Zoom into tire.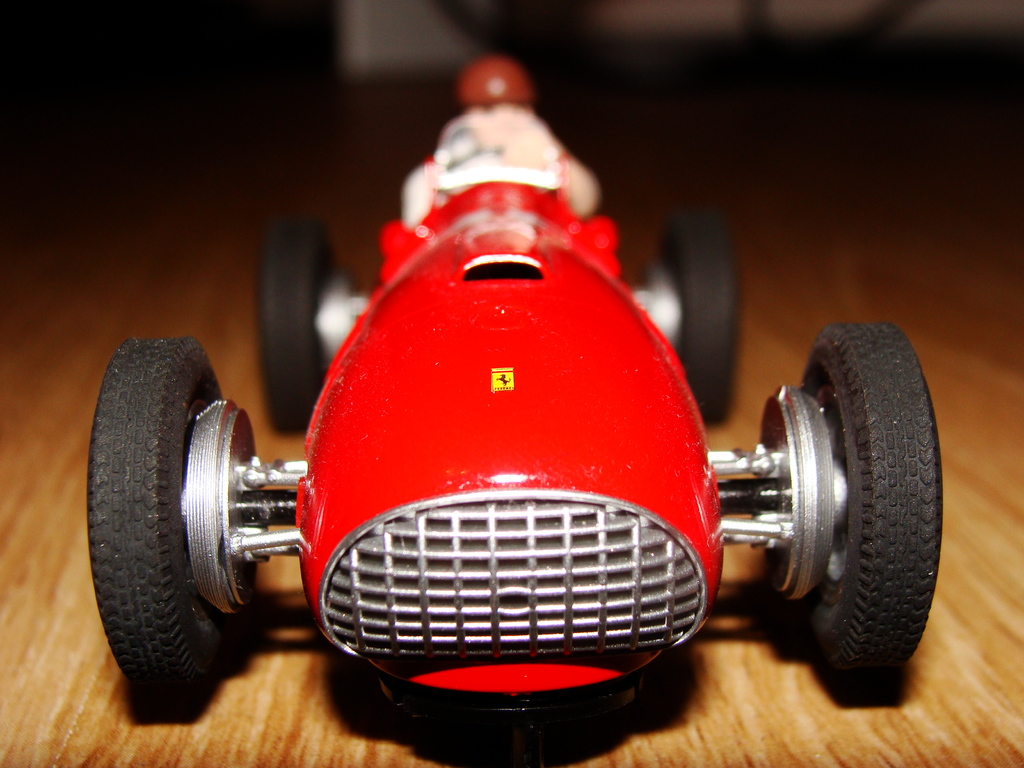
Zoom target: (left=83, top=333, right=225, bottom=682).
